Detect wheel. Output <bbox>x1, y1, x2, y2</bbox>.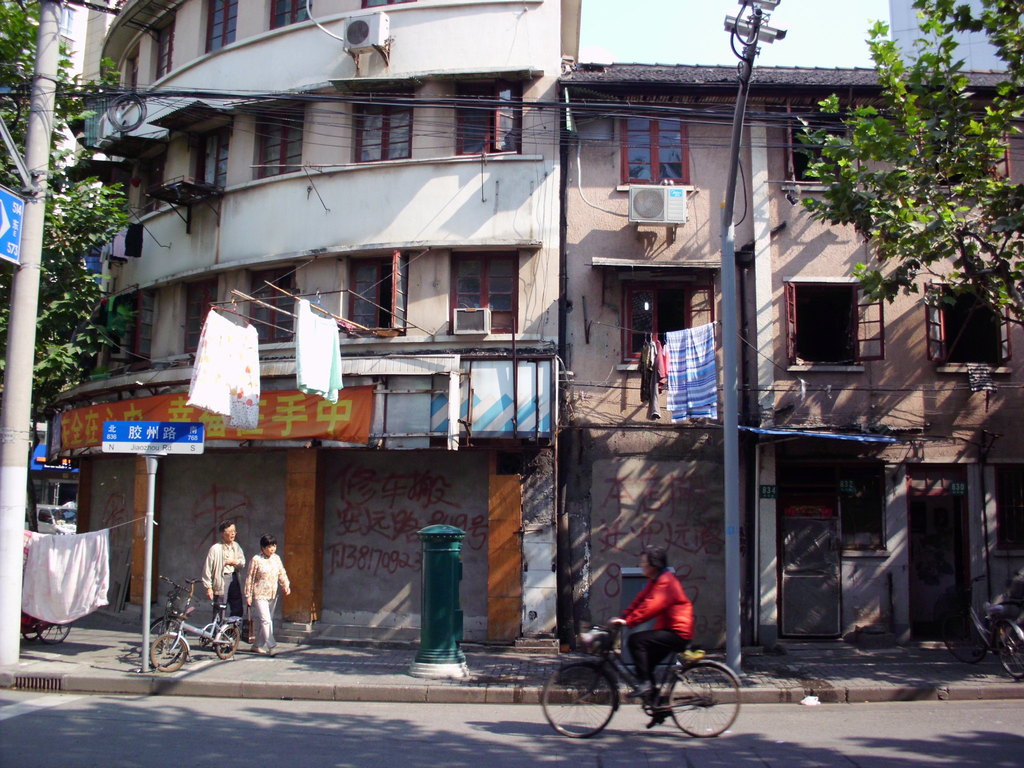
<bbox>942, 617, 993, 663</bbox>.
